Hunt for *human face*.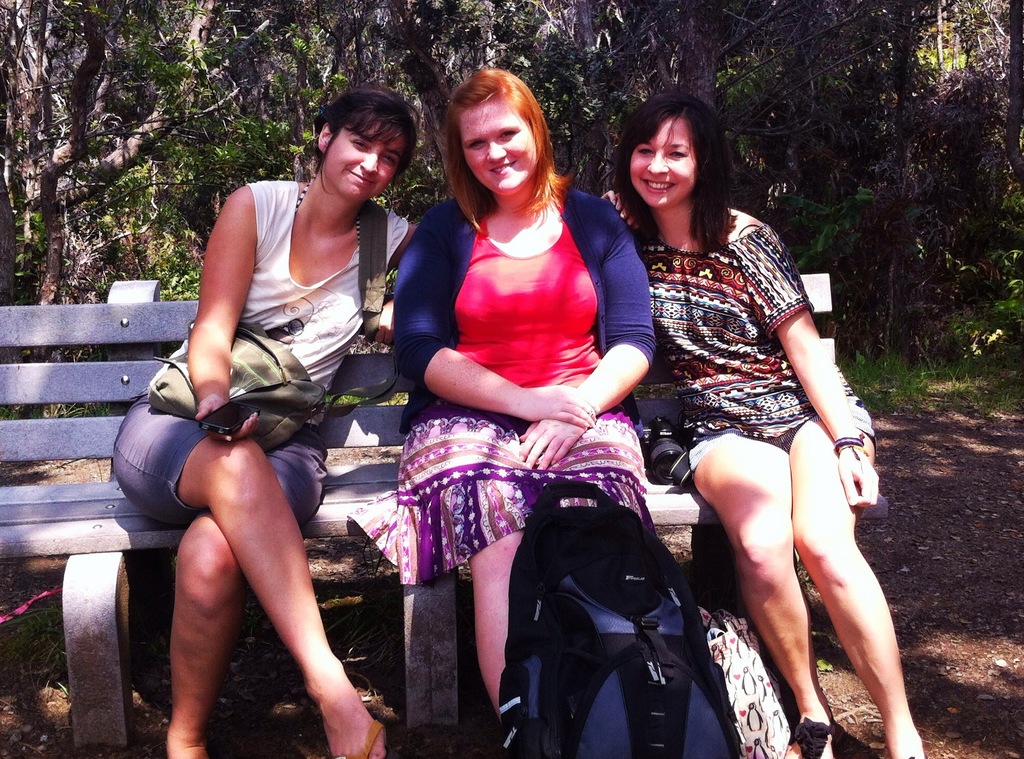
Hunted down at l=323, t=121, r=410, b=205.
